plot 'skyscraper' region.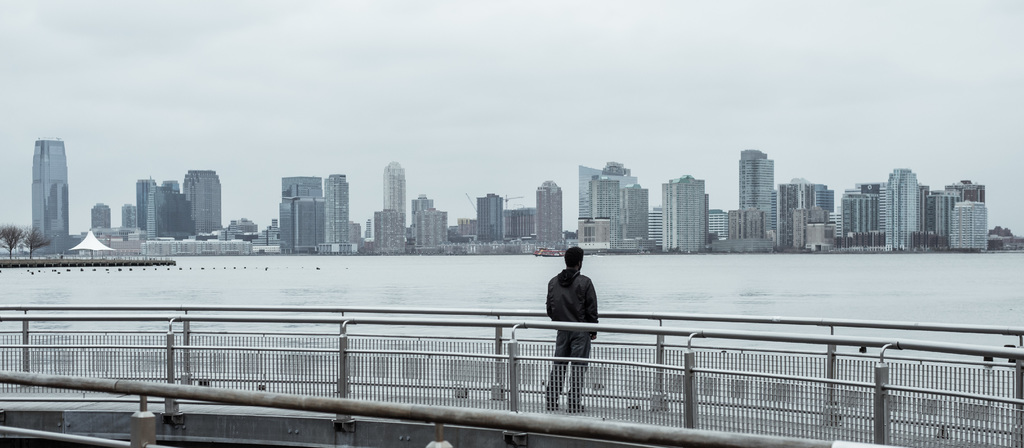
Plotted at x1=157, y1=185, x2=197, y2=244.
